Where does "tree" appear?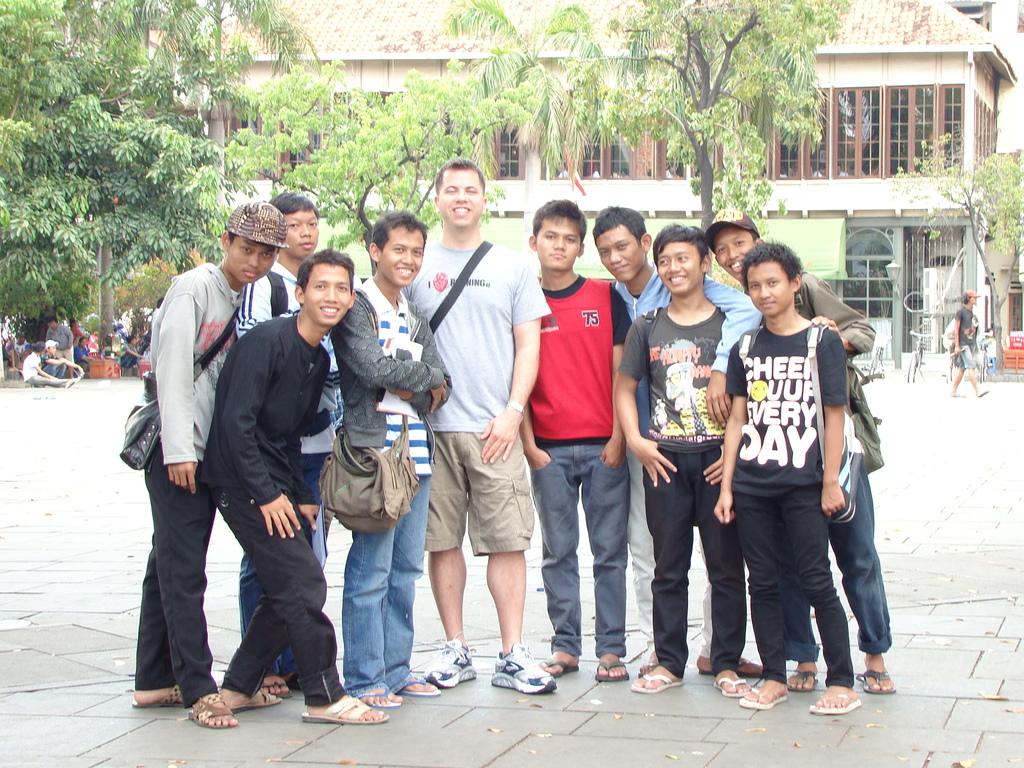
Appears at <bbox>234, 56, 518, 252</bbox>.
